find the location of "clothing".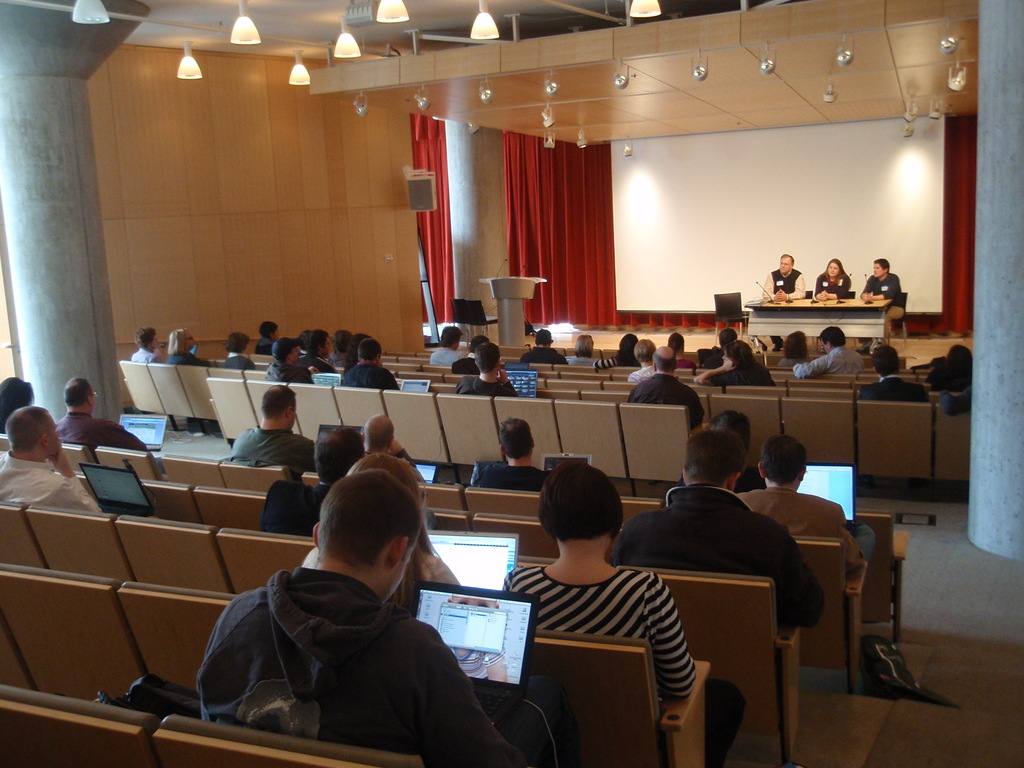
Location: (922, 349, 979, 389).
